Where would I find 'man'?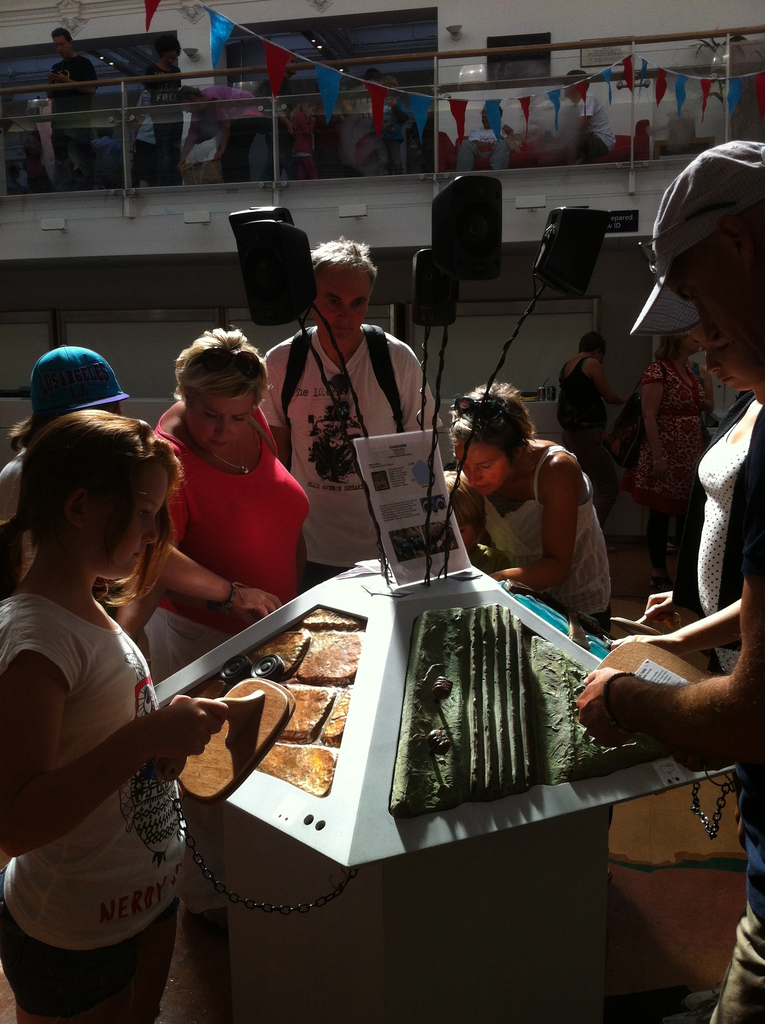
At x1=573, y1=140, x2=764, y2=1023.
